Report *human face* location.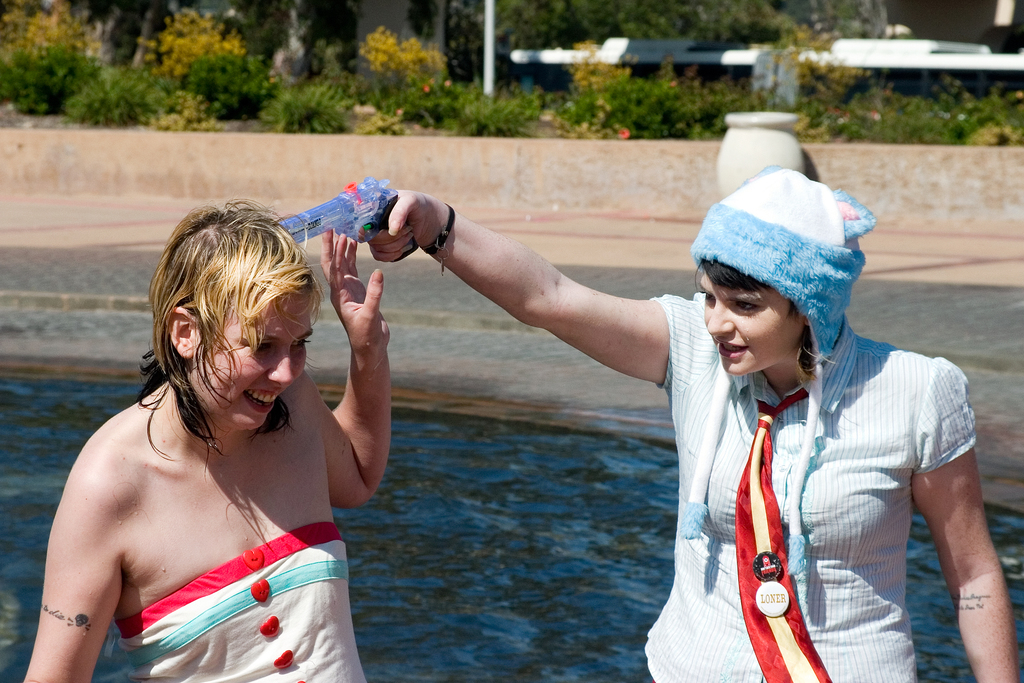
Report: bbox=(695, 268, 803, 378).
